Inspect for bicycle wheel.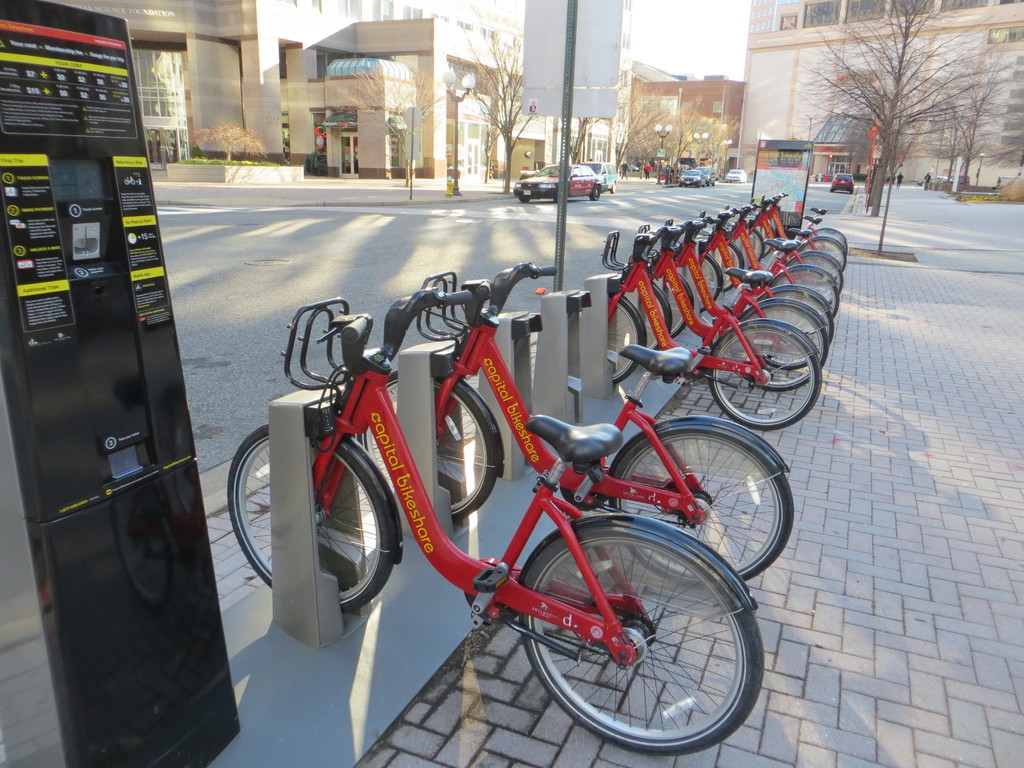
Inspection: l=657, t=273, r=684, b=339.
